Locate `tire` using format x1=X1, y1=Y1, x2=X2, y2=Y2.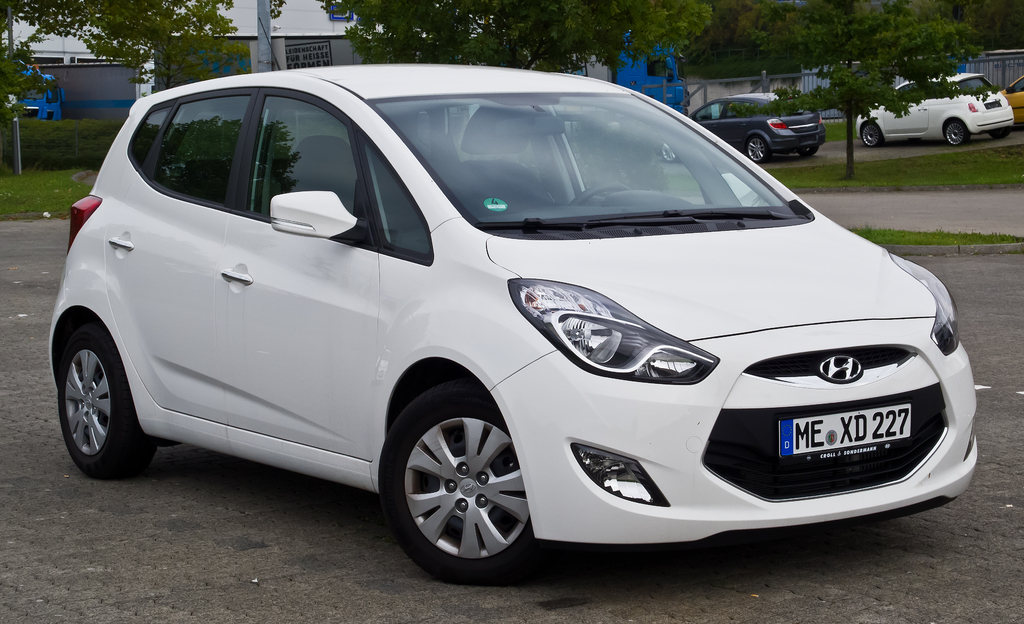
x1=380, y1=403, x2=543, y2=586.
